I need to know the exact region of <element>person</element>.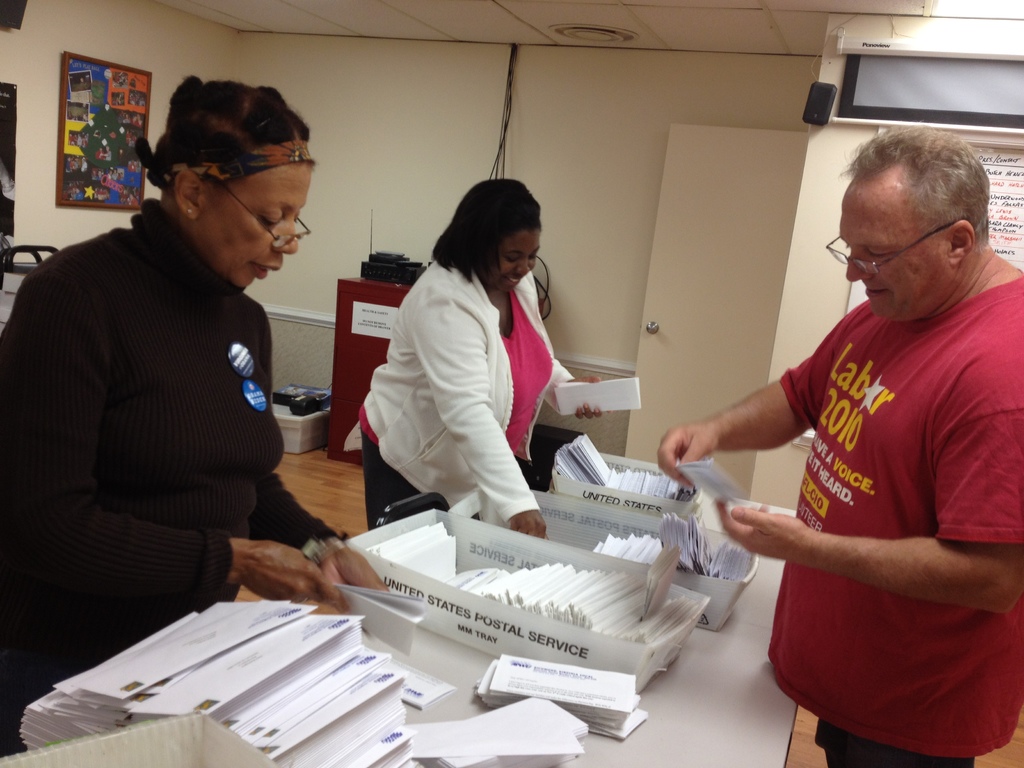
Region: bbox(359, 177, 605, 547).
